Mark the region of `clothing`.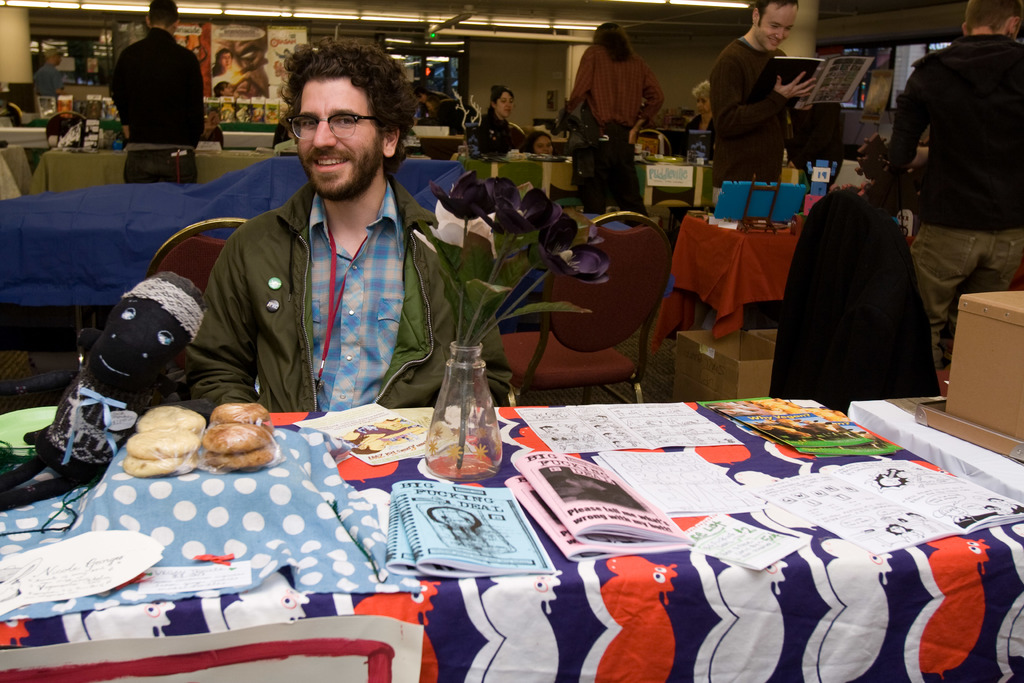
Region: 569:46:665:211.
